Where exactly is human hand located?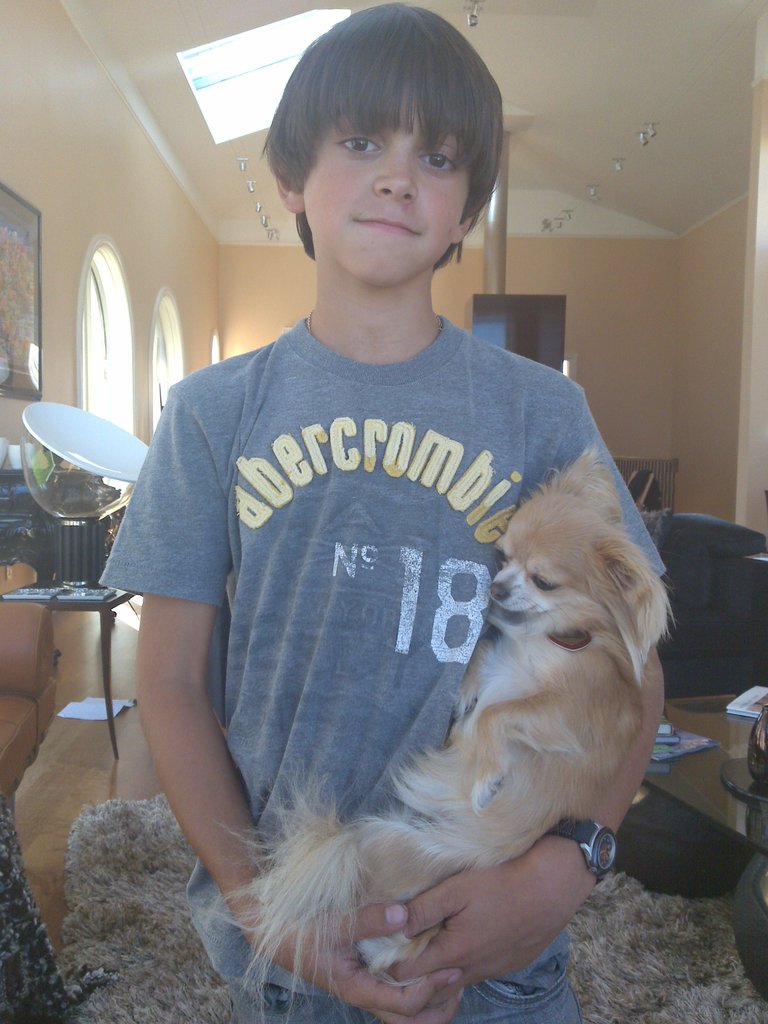
Its bounding box is (241, 895, 466, 1023).
